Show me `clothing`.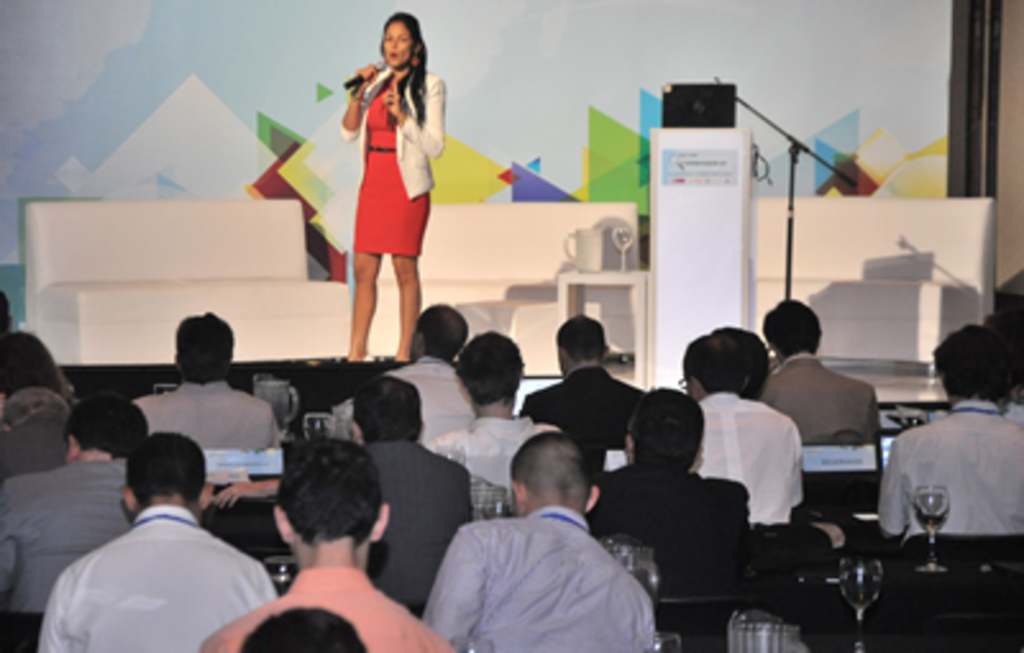
`clothing` is here: (left=41, top=507, right=271, bottom=650).
